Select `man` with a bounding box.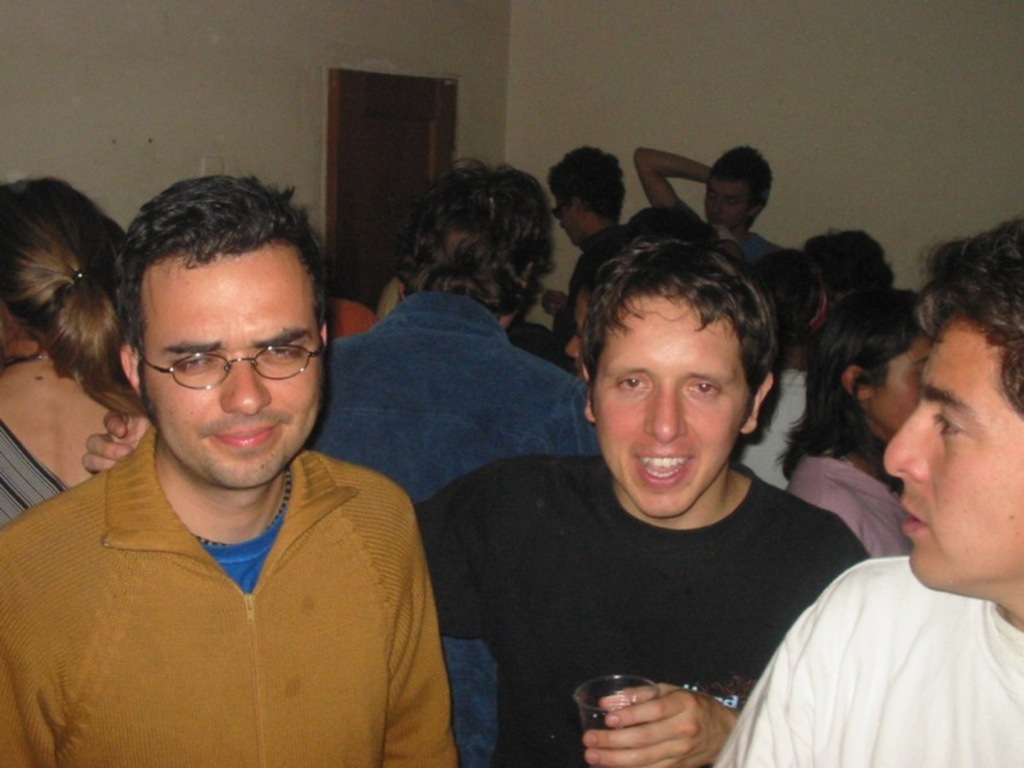
(x1=311, y1=155, x2=602, y2=767).
